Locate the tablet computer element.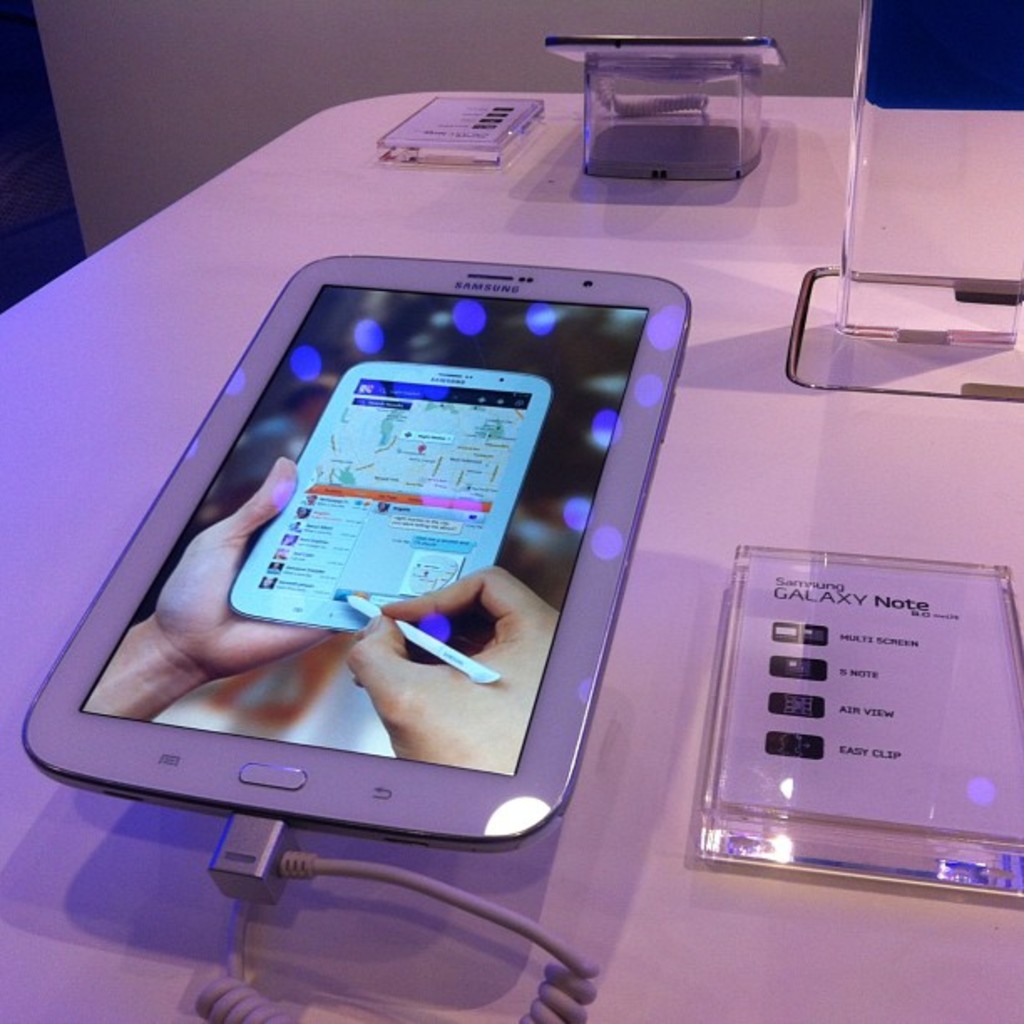
Element bbox: x1=549, y1=33, x2=790, y2=80.
